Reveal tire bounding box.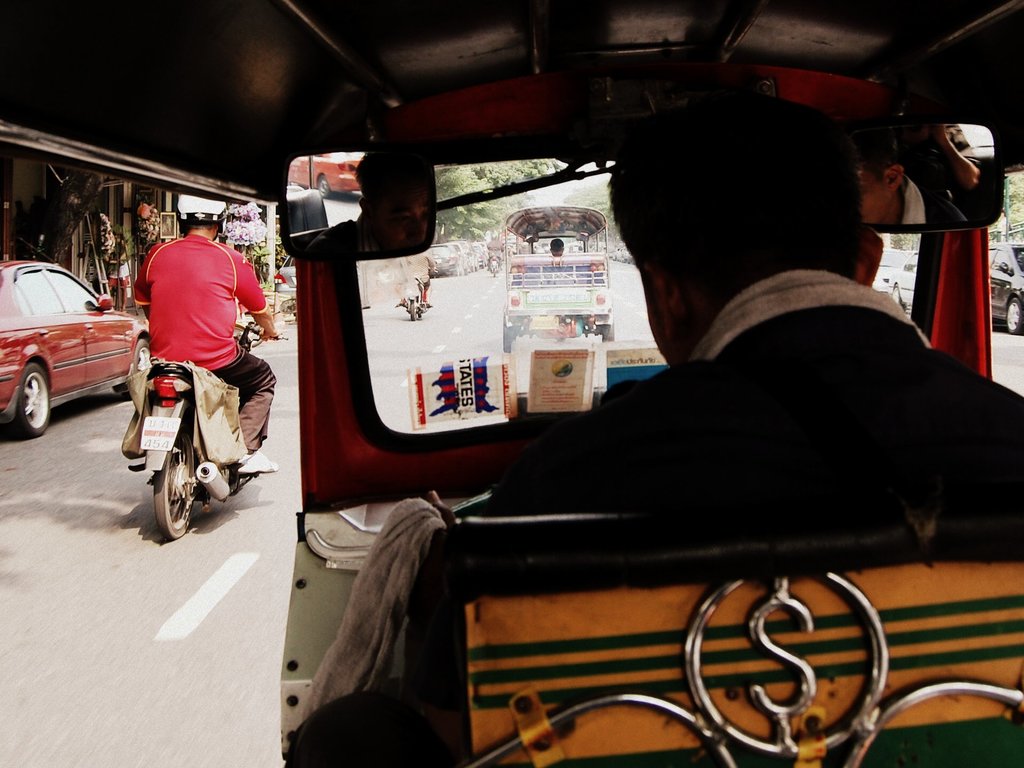
Revealed: box=[596, 318, 618, 344].
